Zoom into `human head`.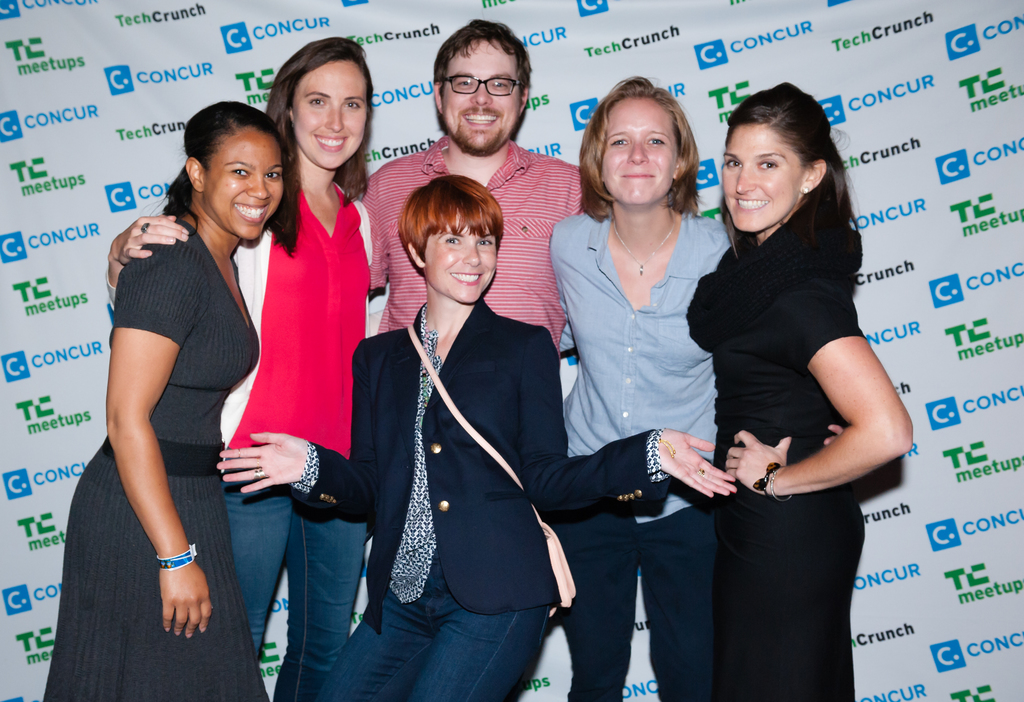
Zoom target: left=580, top=77, right=701, bottom=205.
